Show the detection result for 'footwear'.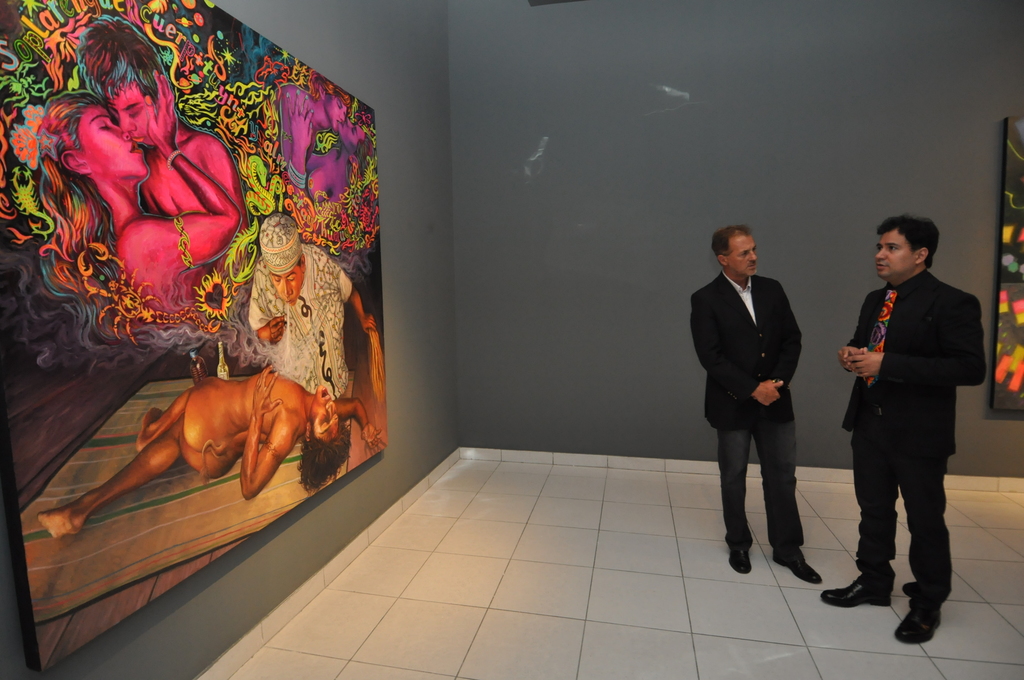
x1=819 y1=571 x2=886 y2=611.
